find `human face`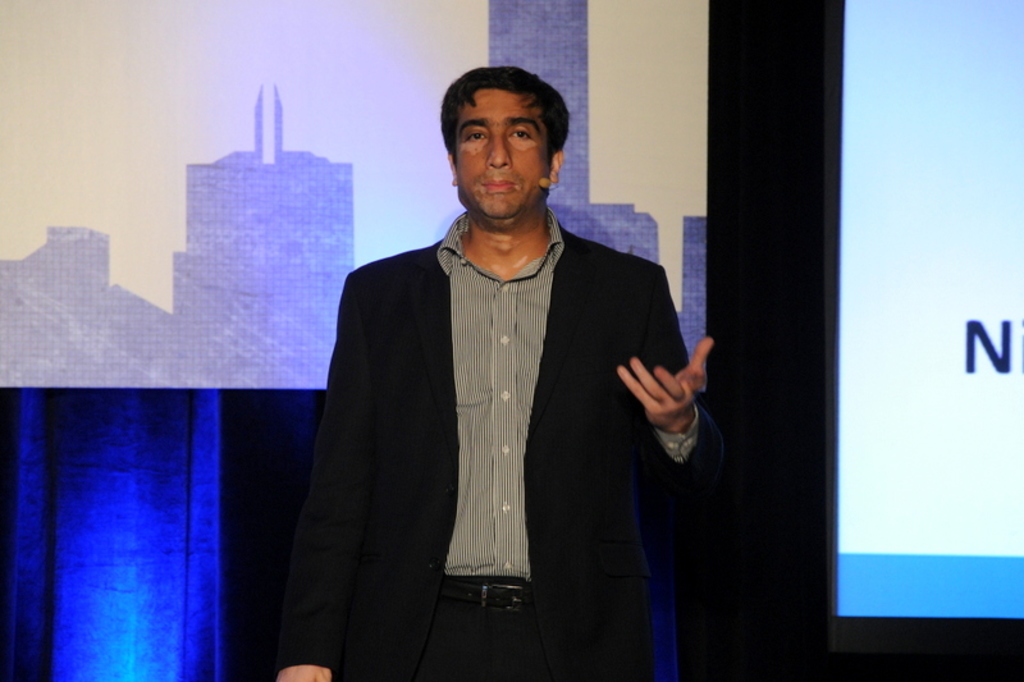
bbox=(454, 86, 570, 221)
